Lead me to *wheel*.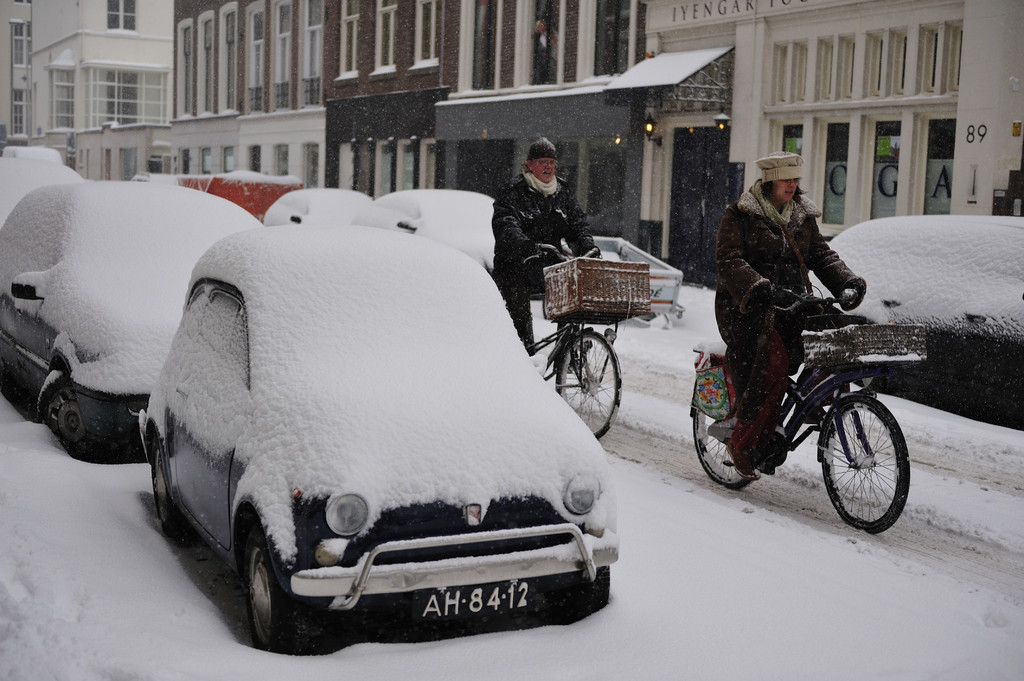
Lead to (556,332,620,440).
